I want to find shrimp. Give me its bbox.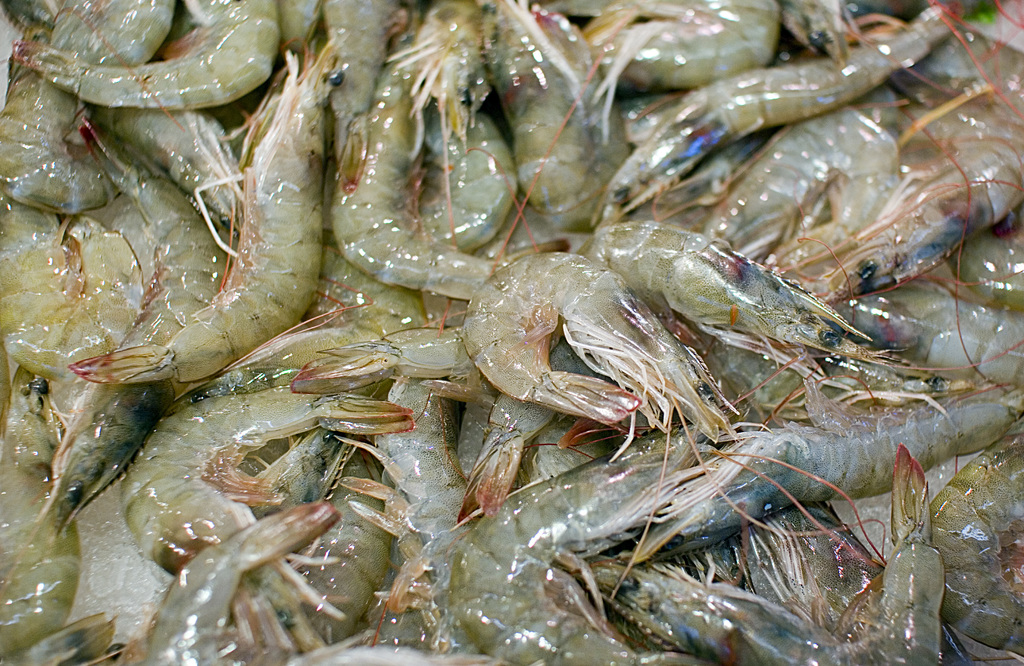
<region>449, 336, 879, 665</region>.
